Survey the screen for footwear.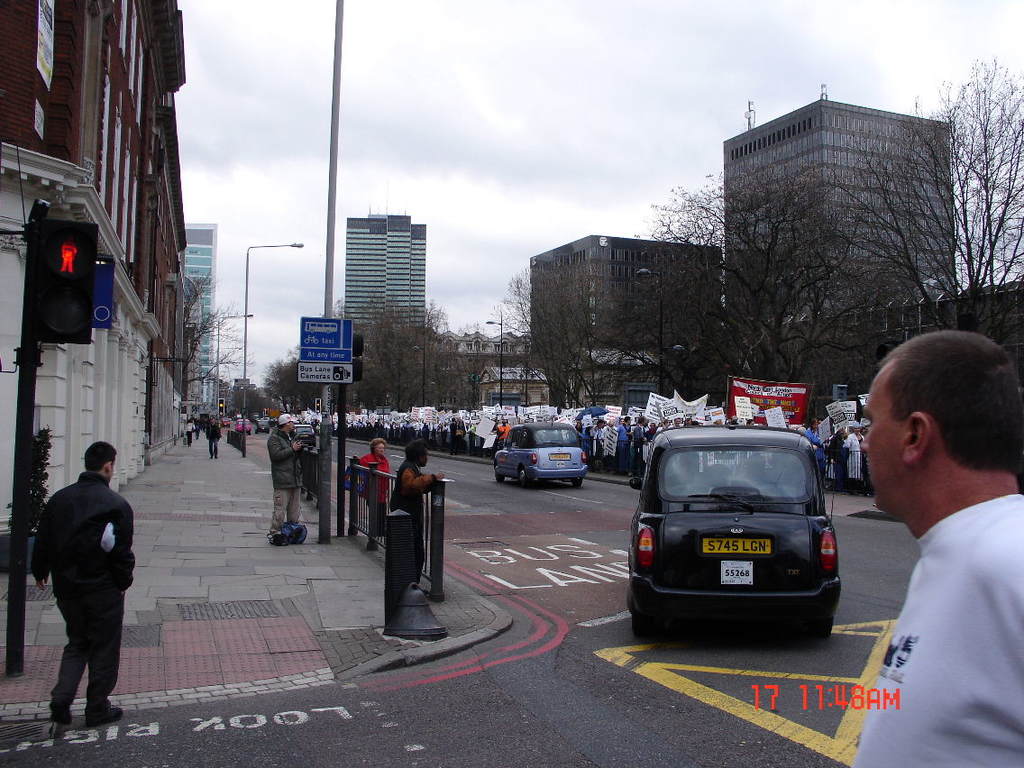
Survey found: [365,542,376,550].
